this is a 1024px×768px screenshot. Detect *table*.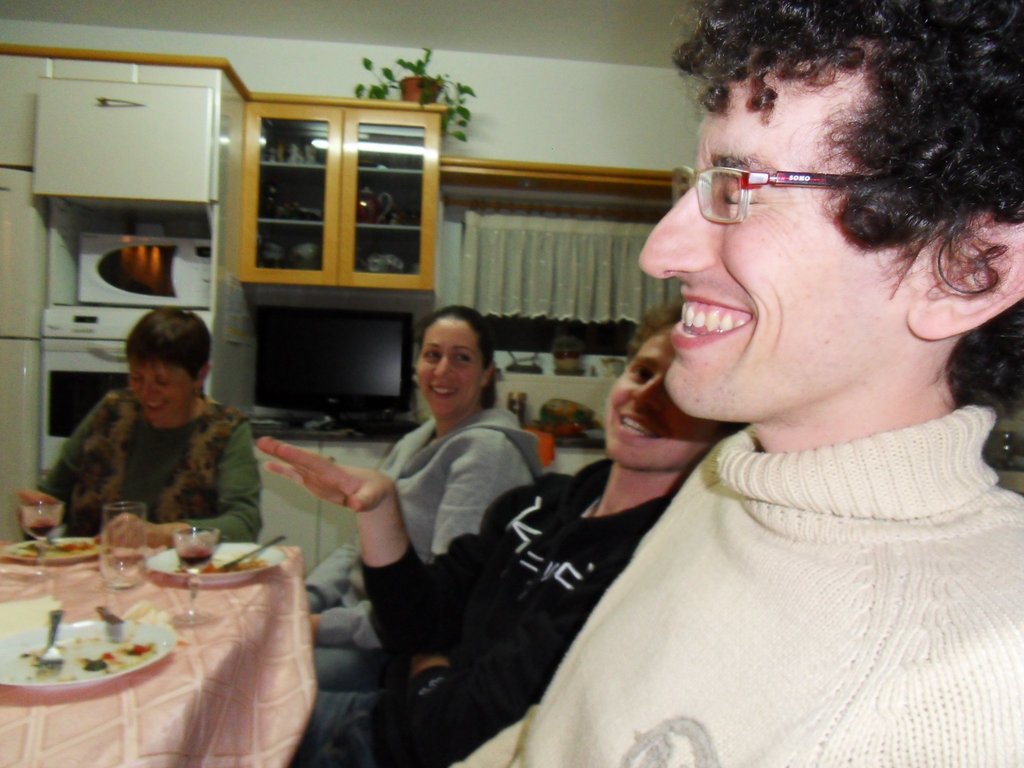
0, 498, 349, 767.
